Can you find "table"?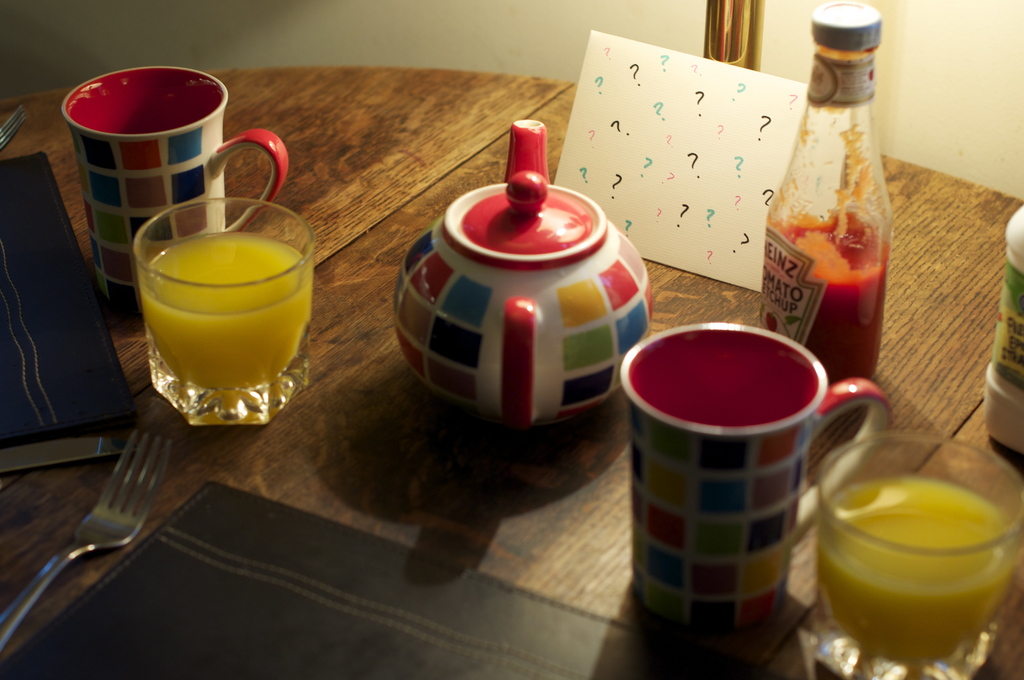
Yes, bounding box: detection(0, 97, 951, 650).
